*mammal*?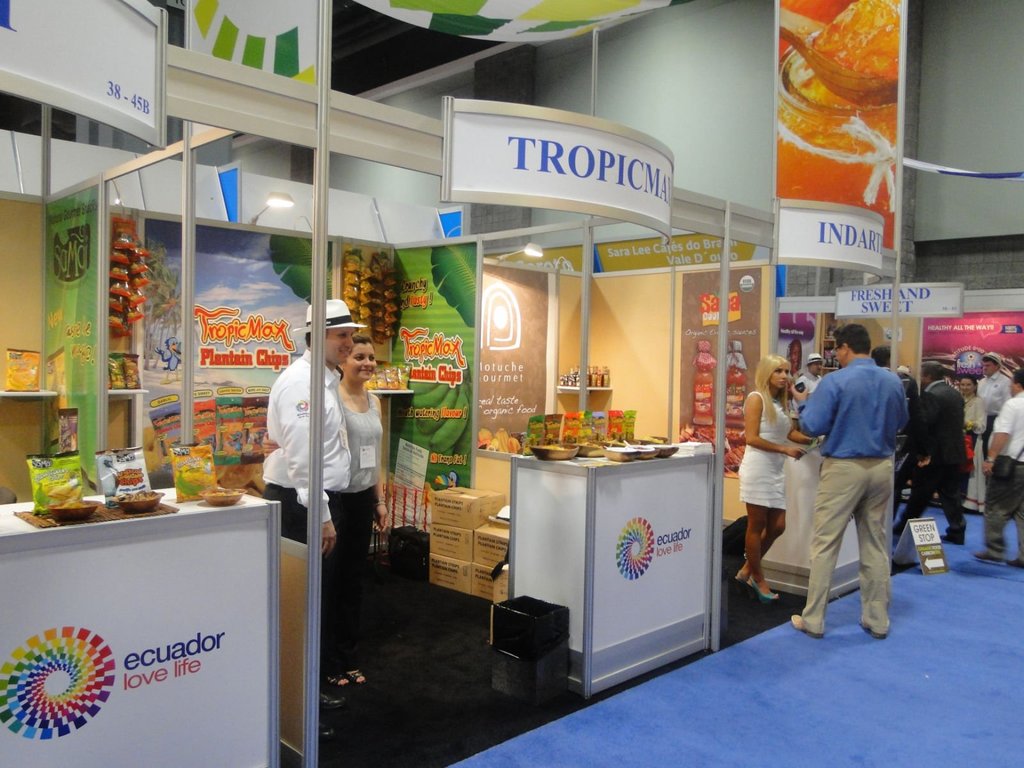
select_region(979, 373, 1023, 566)
